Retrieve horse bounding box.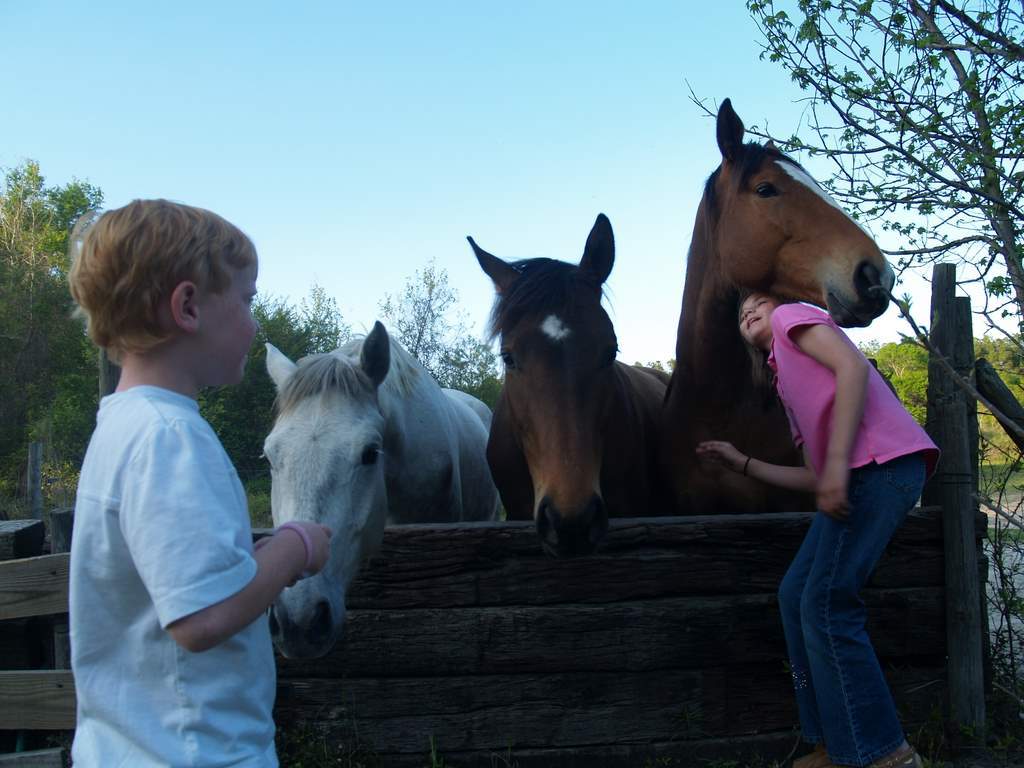
Bounding box: select_region(467, 211, 677, 552).
